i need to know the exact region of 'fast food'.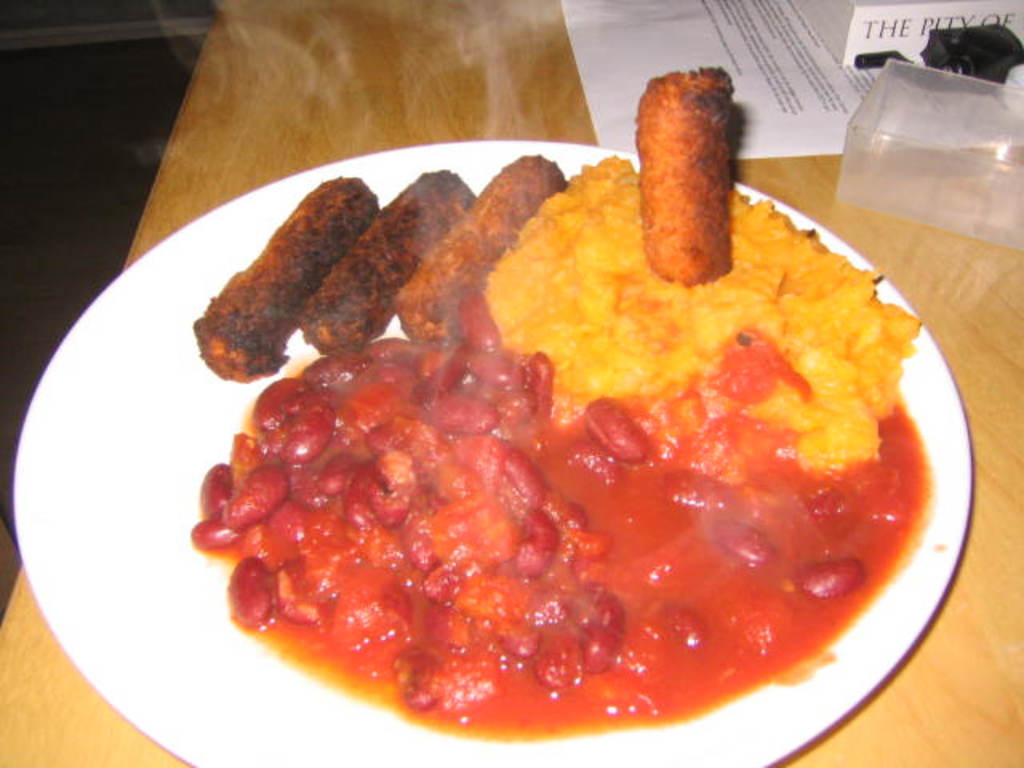
Region: <box>194,318,938,720</box>.
